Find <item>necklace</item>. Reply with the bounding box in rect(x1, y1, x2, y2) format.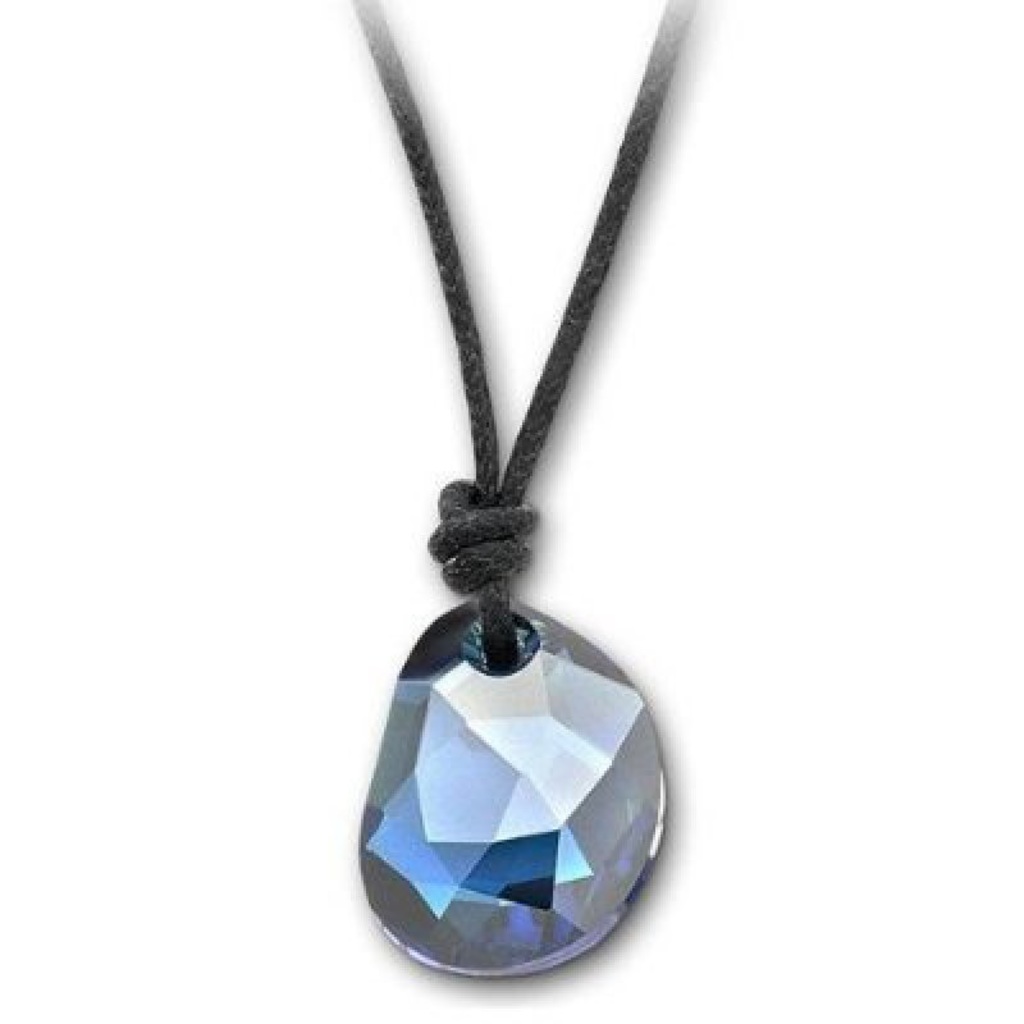
rect(358, 4, 698, 979).
